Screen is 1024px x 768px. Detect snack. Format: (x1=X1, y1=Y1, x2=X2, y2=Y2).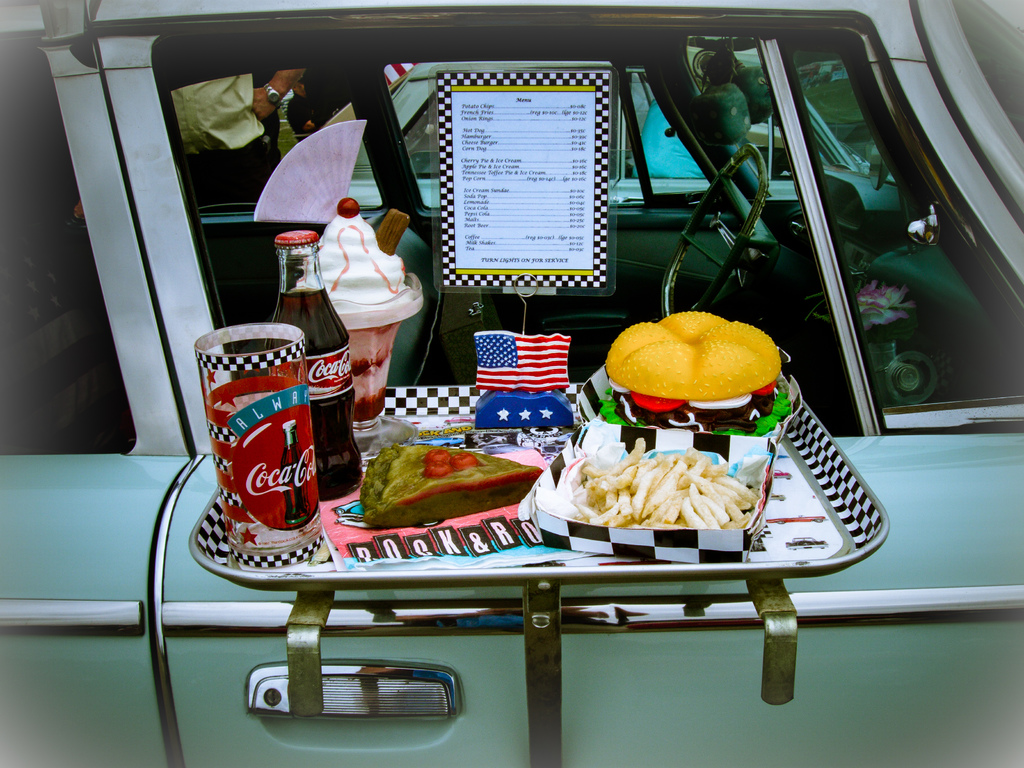
(x1=573, y1=441, x2=758, y2=531).
